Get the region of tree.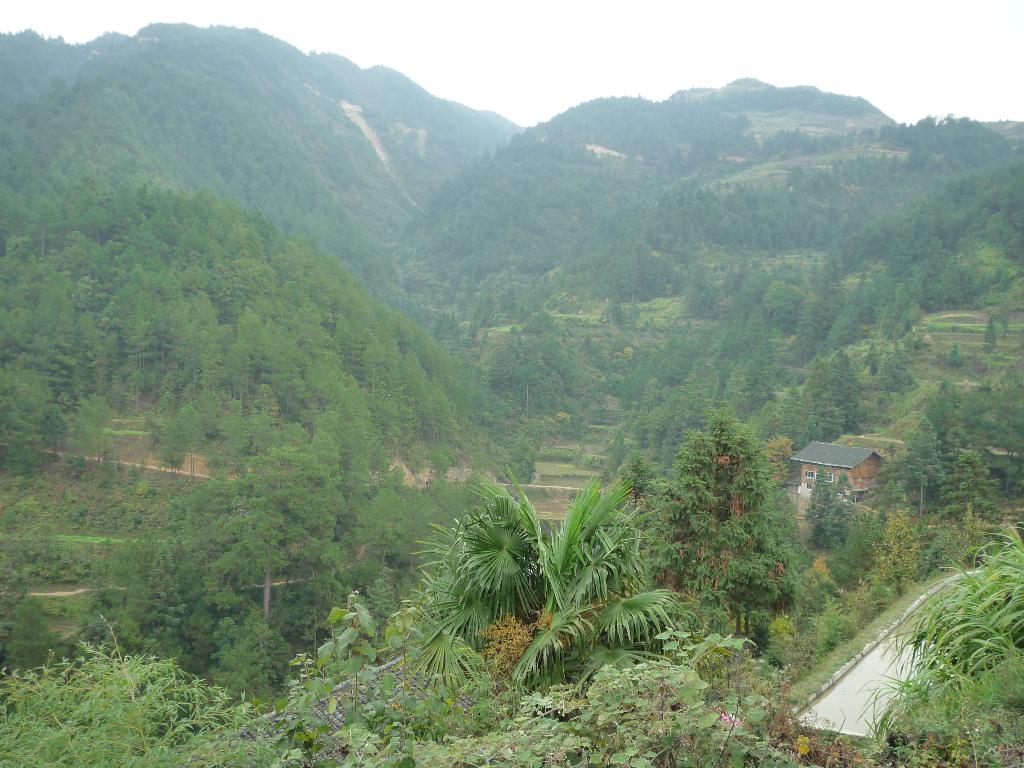
<region>729, 306, 785, 365</region>.
